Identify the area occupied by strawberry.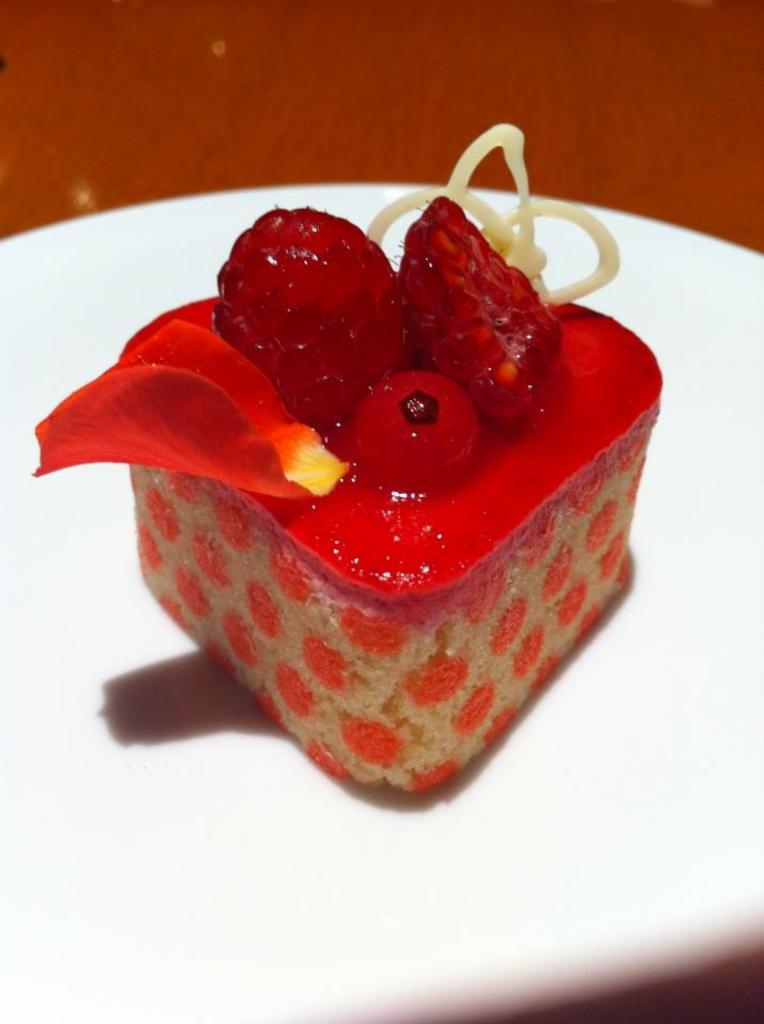
Area: [216,188,403,386].
